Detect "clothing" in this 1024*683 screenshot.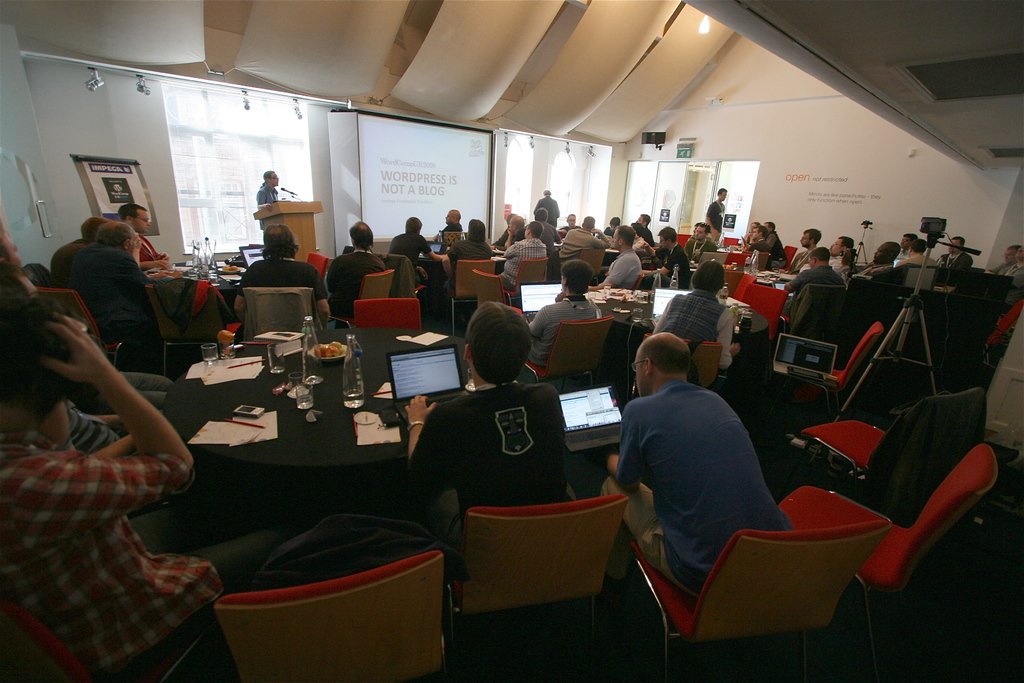
Detection: <region>255, 185, 279, 230</region>.
